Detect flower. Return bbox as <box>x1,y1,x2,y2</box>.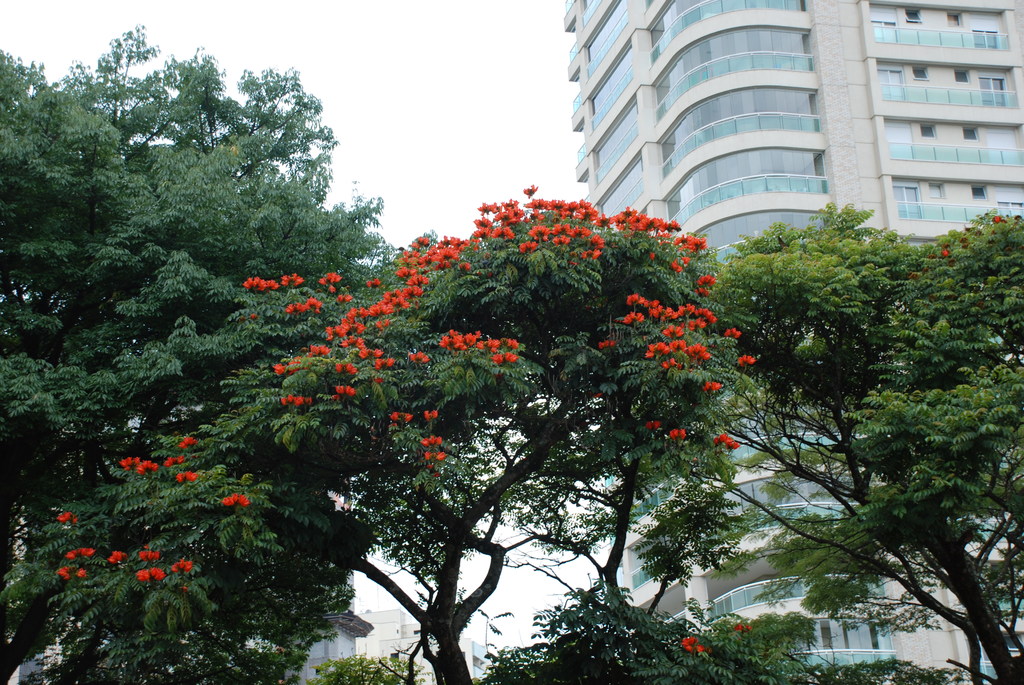
<box>132,564,166,583</box>.
